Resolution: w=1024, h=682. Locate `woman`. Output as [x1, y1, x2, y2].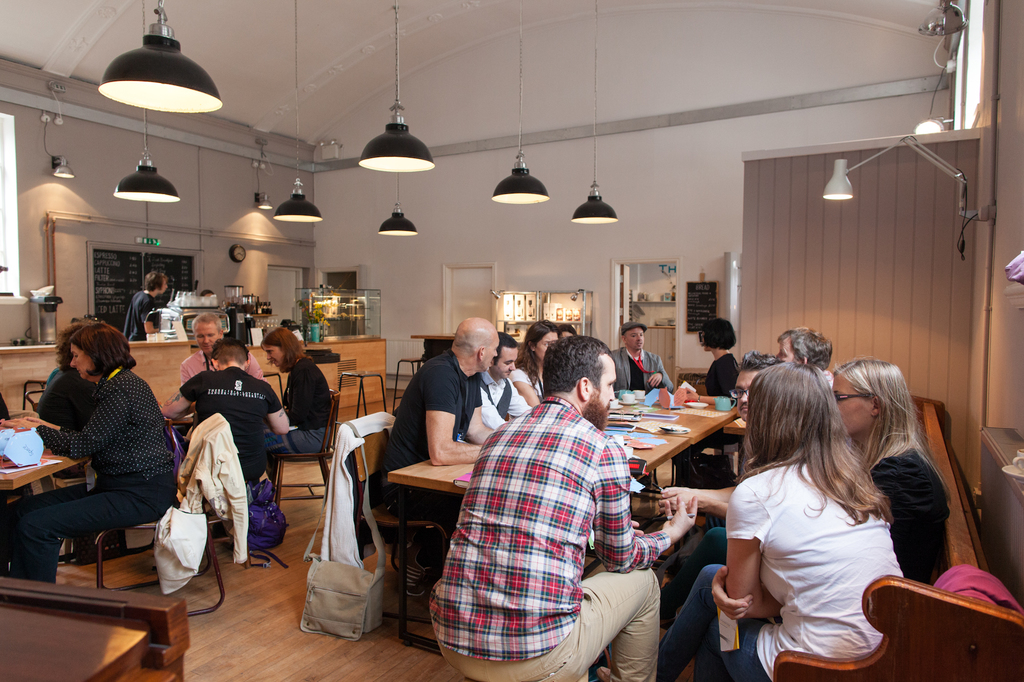
[556, 325, 579, 341].
